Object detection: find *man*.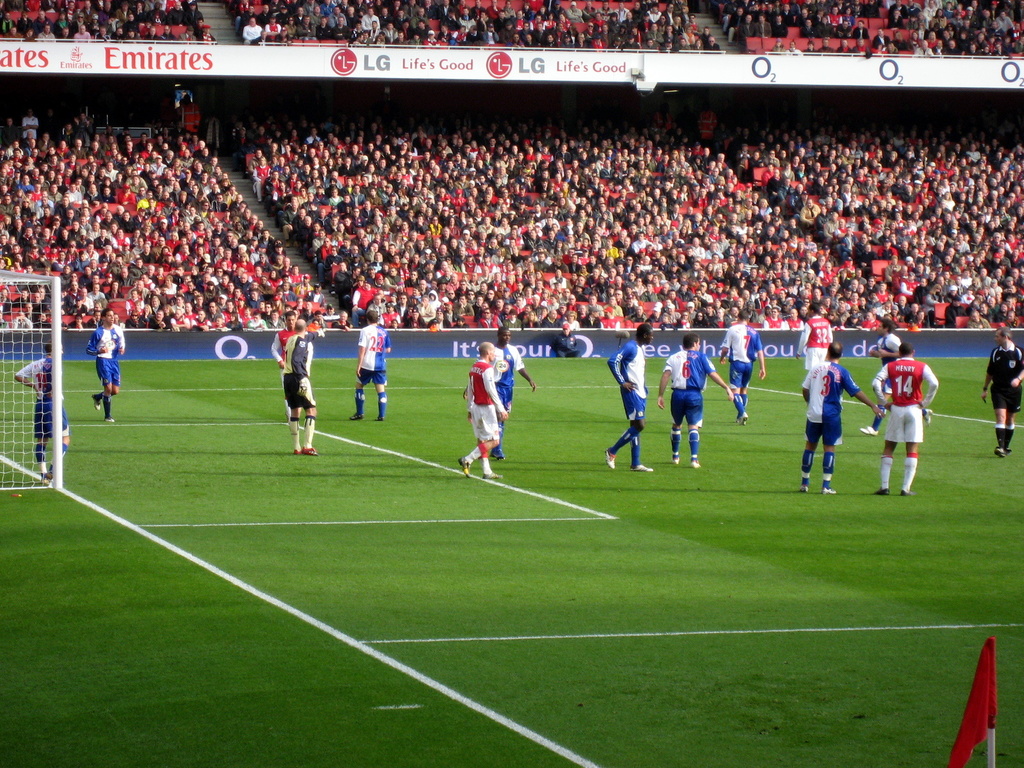
(900, 293, 912, 315).
